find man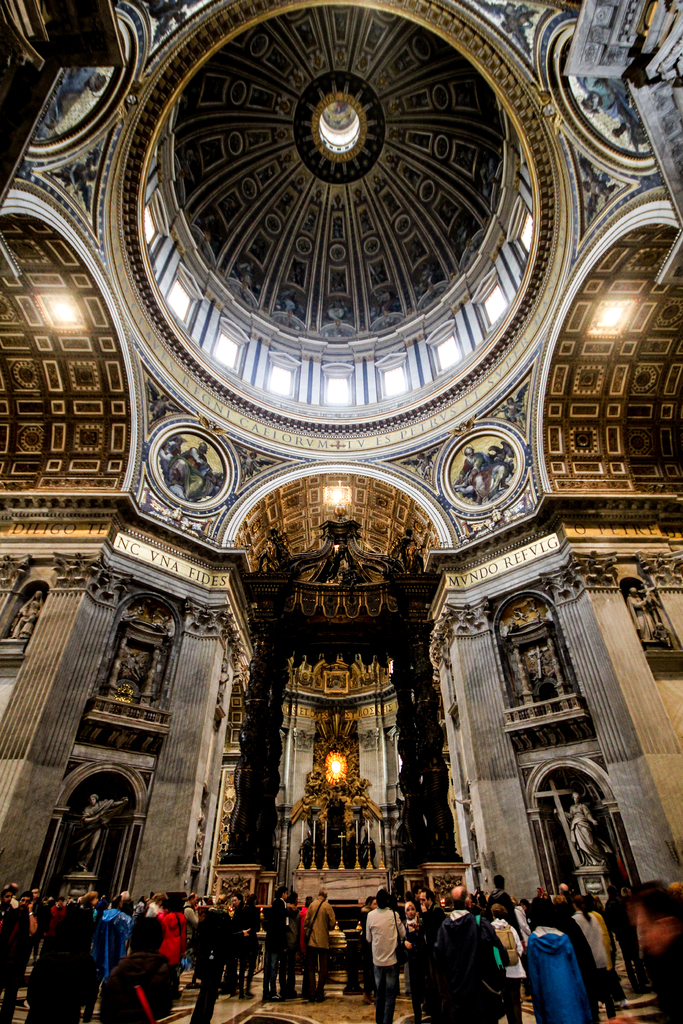
[434,885,507,1023]
